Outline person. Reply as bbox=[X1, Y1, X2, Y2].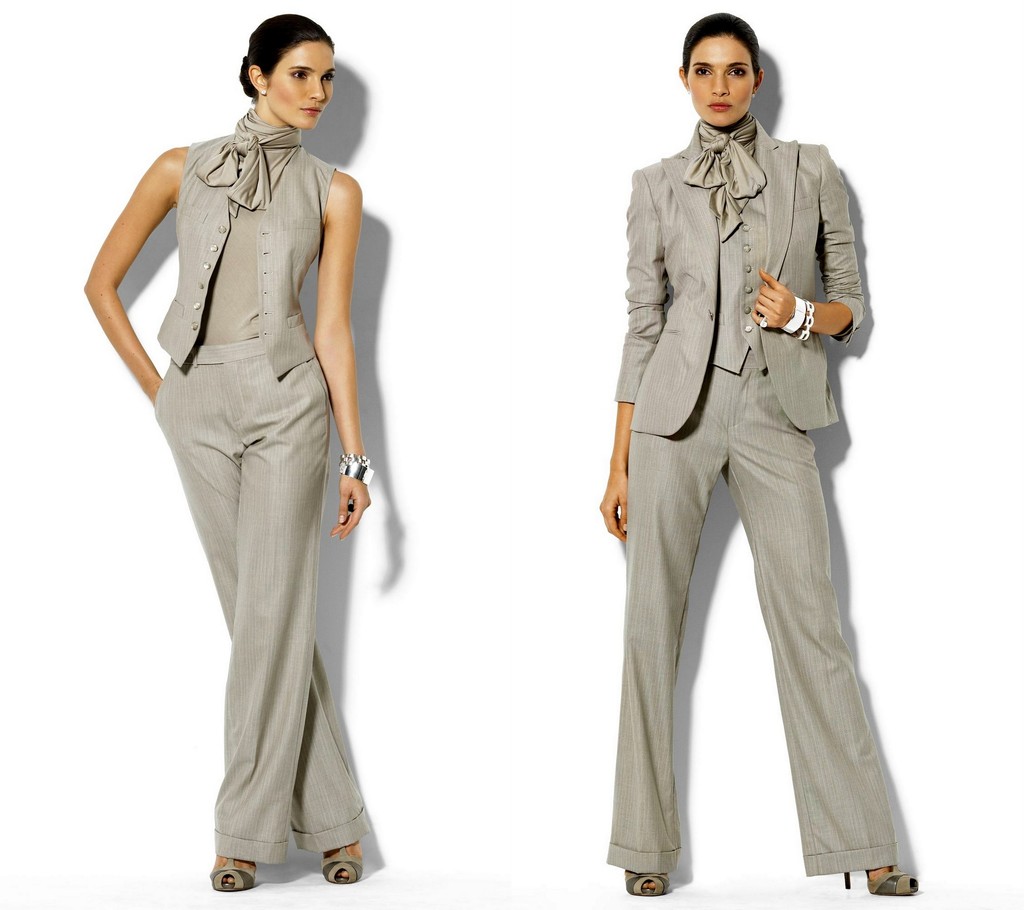
bbox=[92, 8, 376, 893].
